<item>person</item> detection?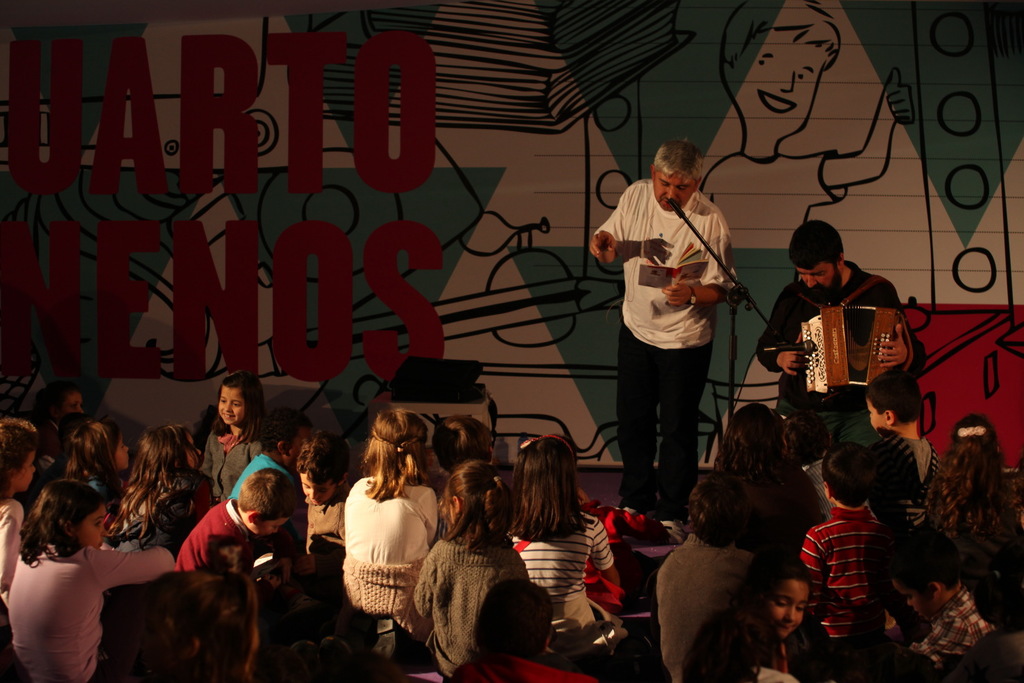
(592,132,756,531)
